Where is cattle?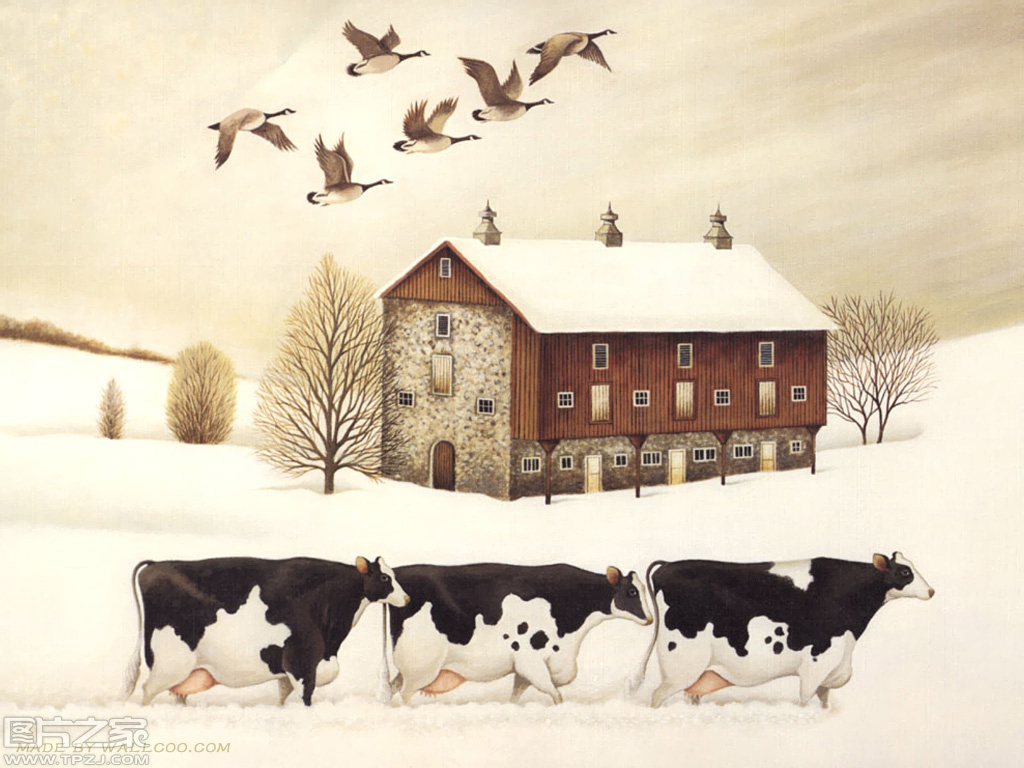
[609,548,933,726].
